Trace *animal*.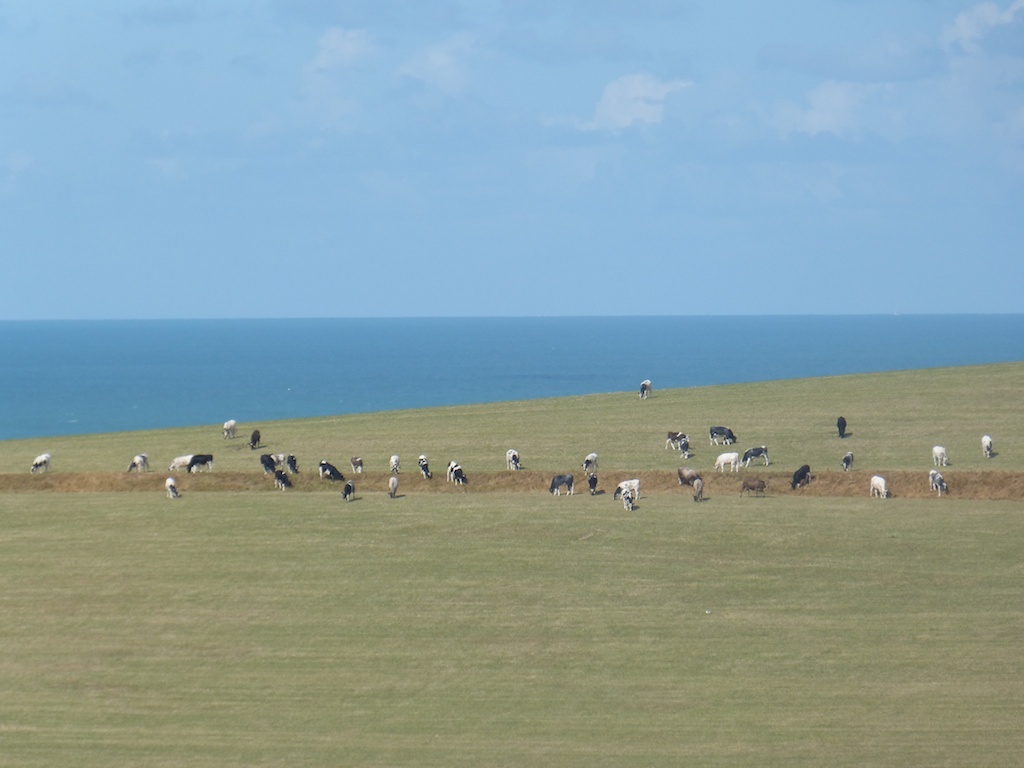
Traced to x1=251, y1=427, x2=262, y2=450.
